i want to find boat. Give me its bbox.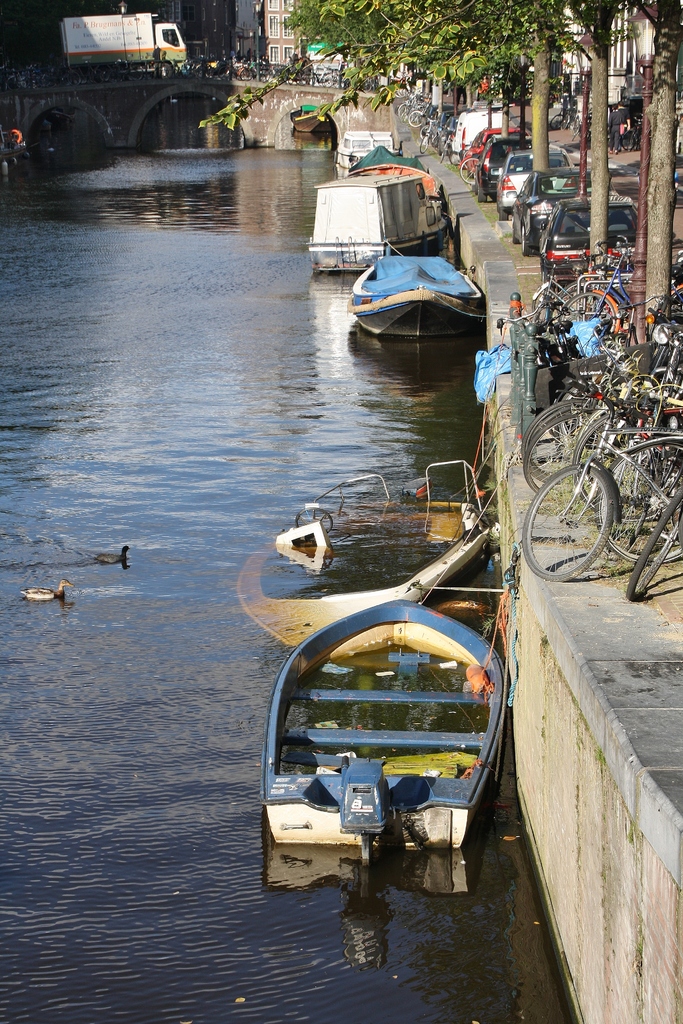
Rect(231, 449, 506, 641).
